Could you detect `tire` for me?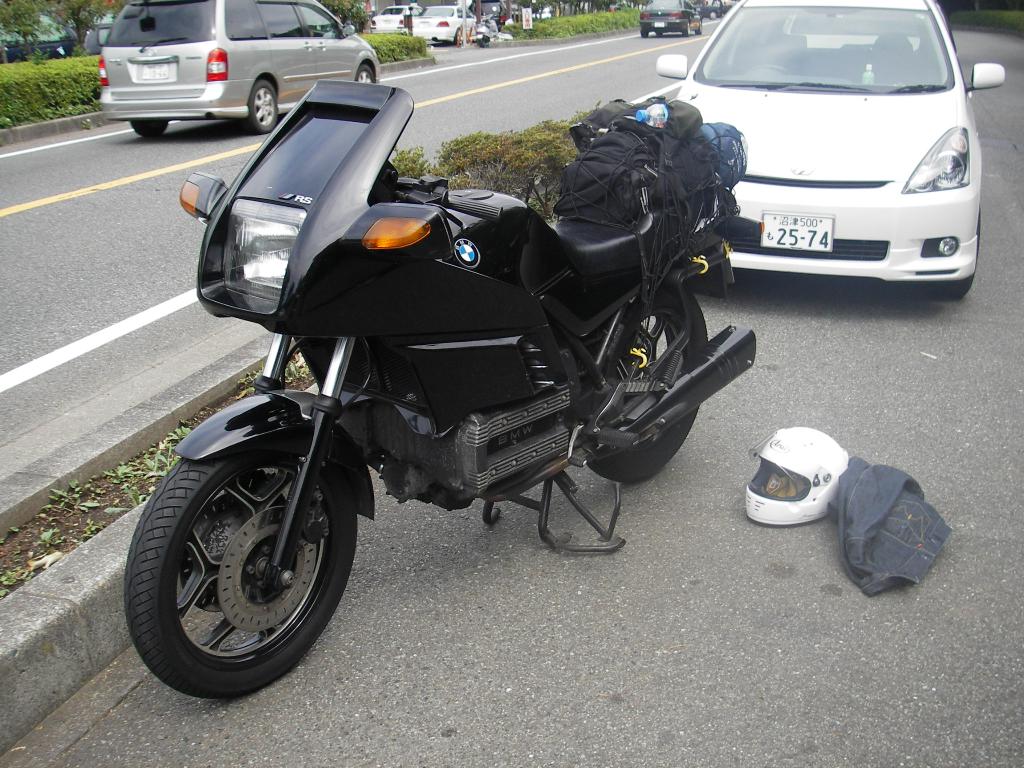
Detection result: {"left": 355, "top": 63, "right": 374, "bottom": 88}.
